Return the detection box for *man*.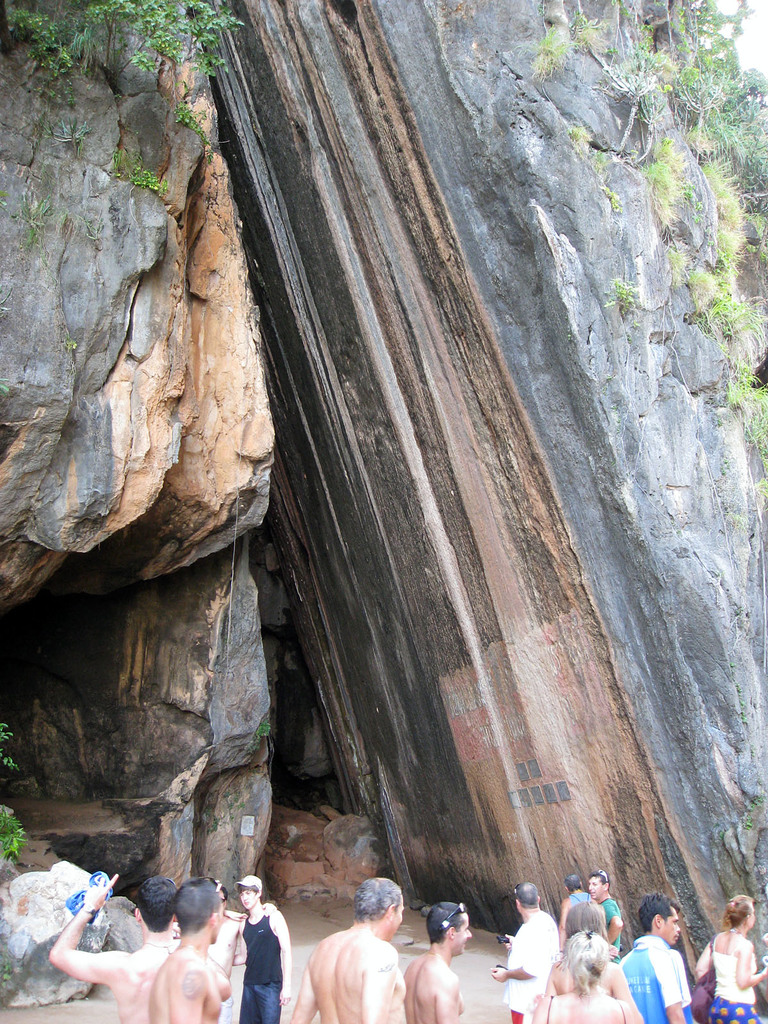
box=[486, 877, 558, 1023].
